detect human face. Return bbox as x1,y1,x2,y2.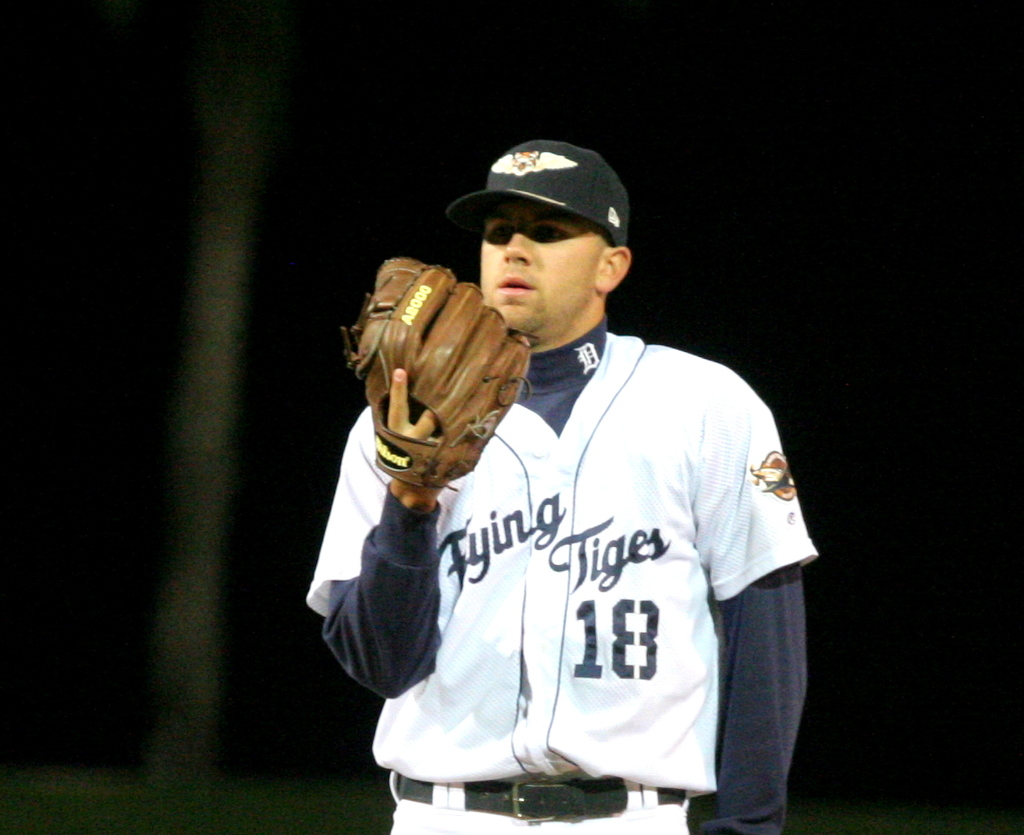
481,200,598,333.
